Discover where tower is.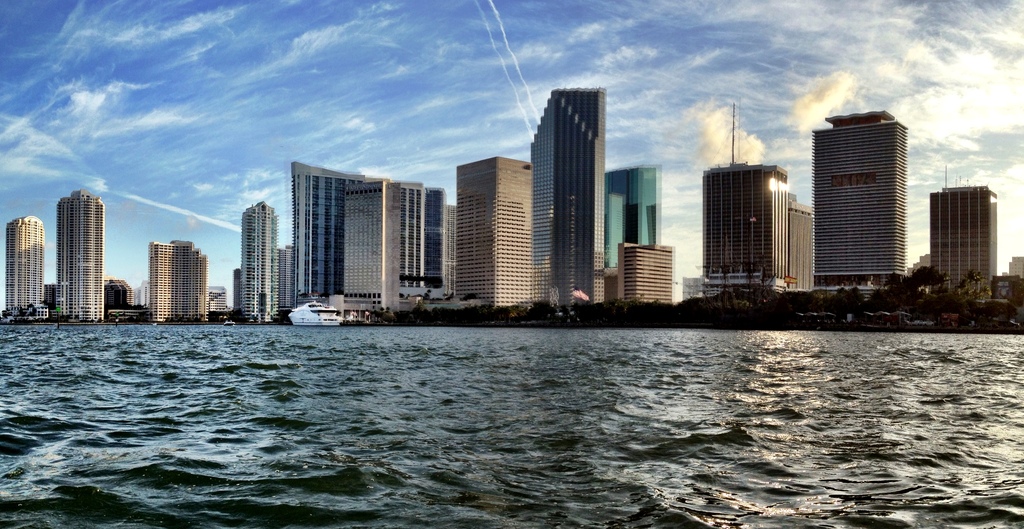
Discovered at [9, 213, 43, 317].
